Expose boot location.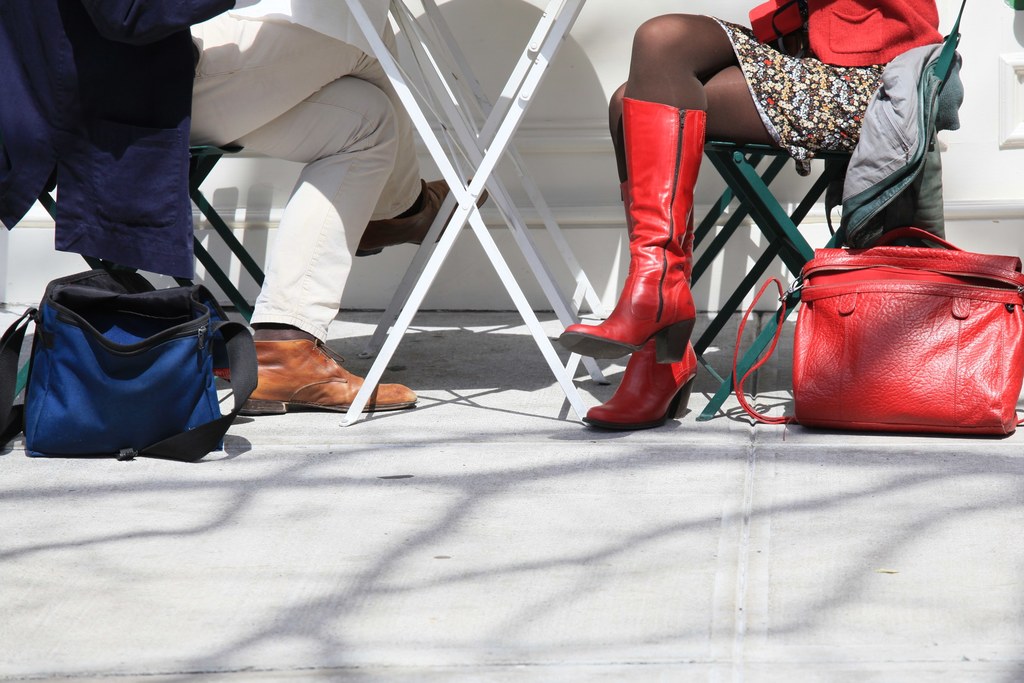
Exposed at box=[600, 336, 696, 425].
